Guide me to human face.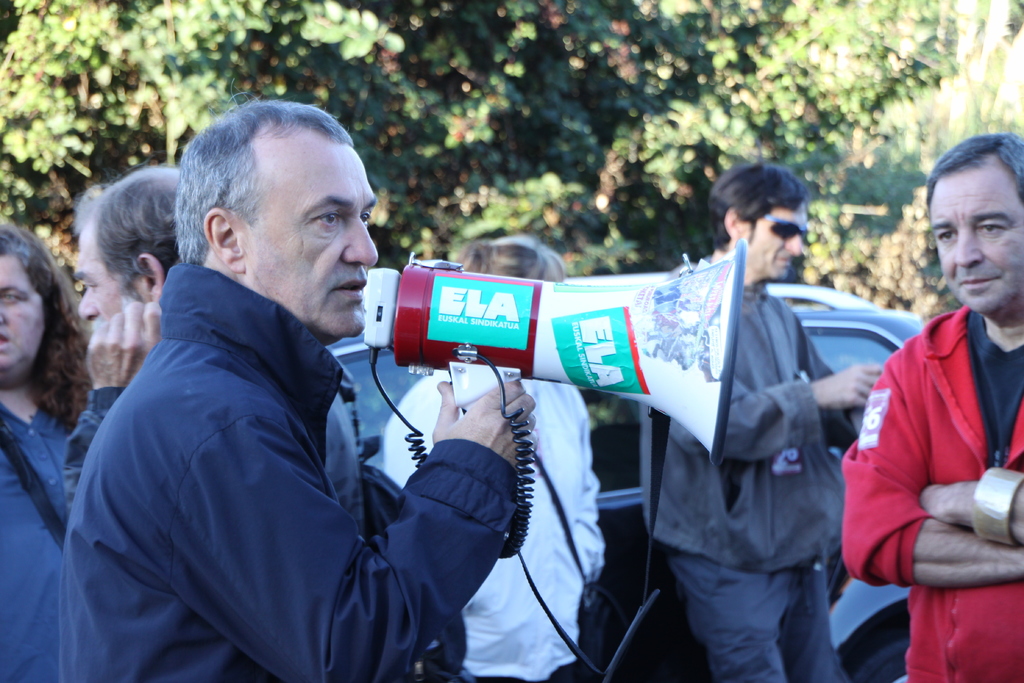
Guidance: <region>0, 252, 47, 377</region>.
